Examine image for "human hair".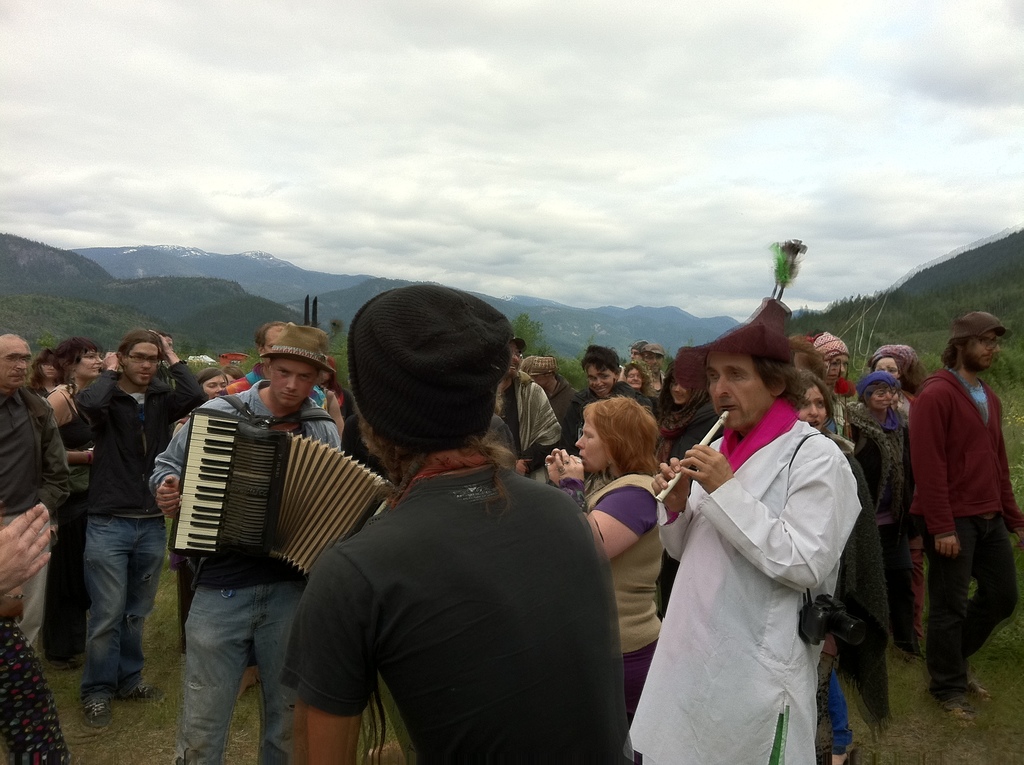
Examination result: <region>589, 400, 675, 489</region>.
